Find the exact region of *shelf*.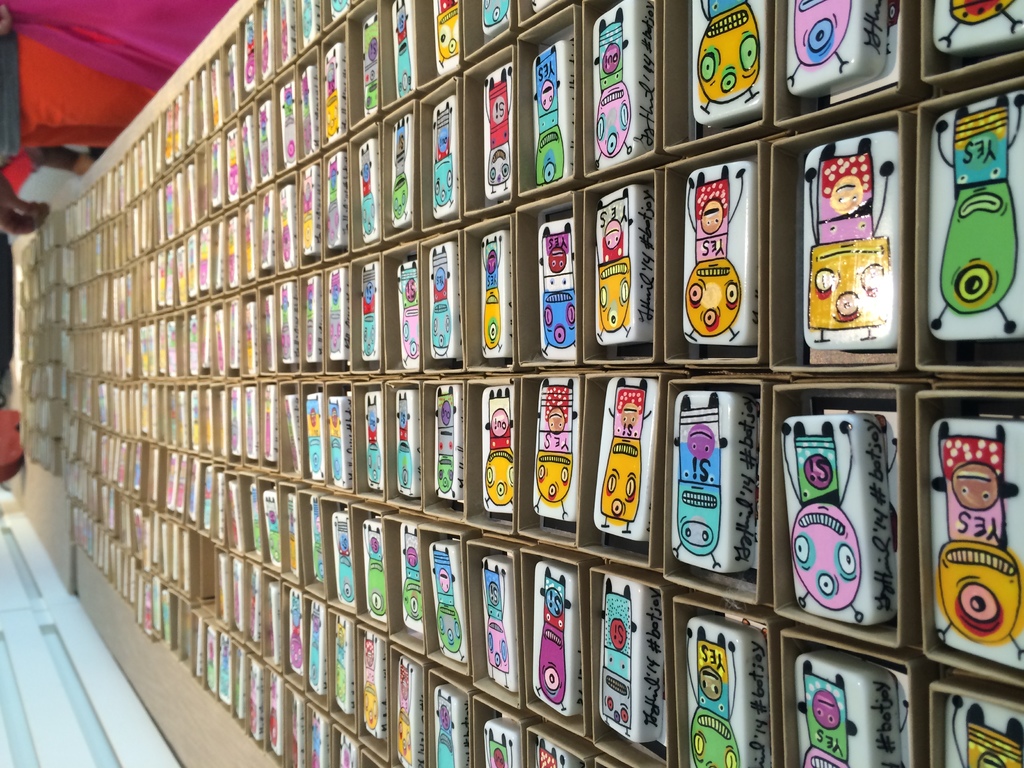
Exact region: [x1=577, y1=170, x2=657, y2=363].
